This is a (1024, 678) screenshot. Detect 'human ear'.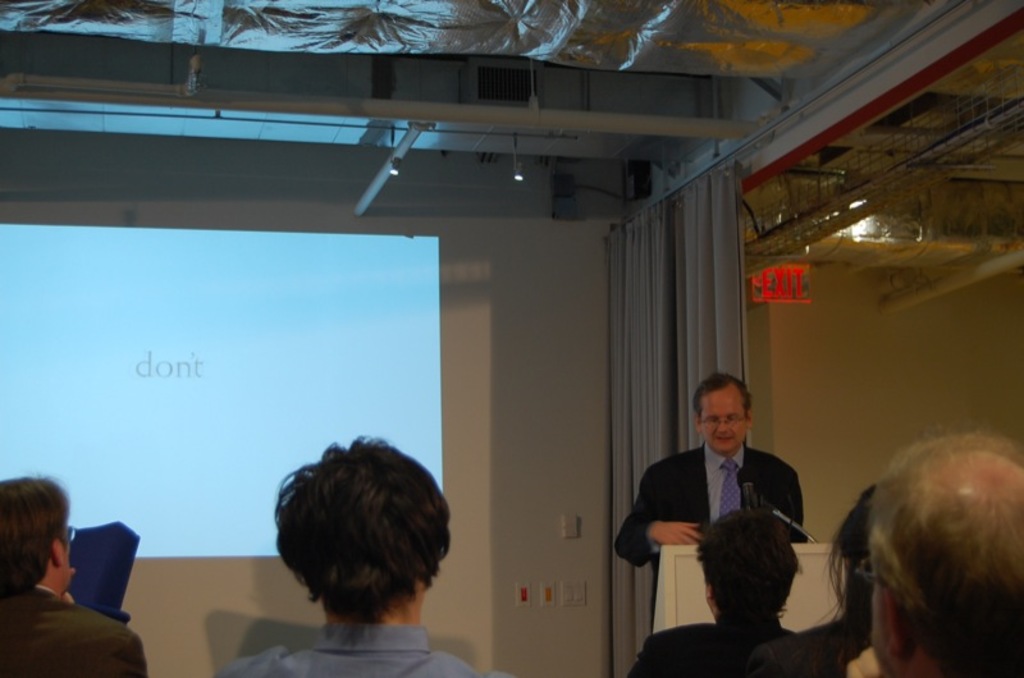
detection(692, 412, 701, 436).
